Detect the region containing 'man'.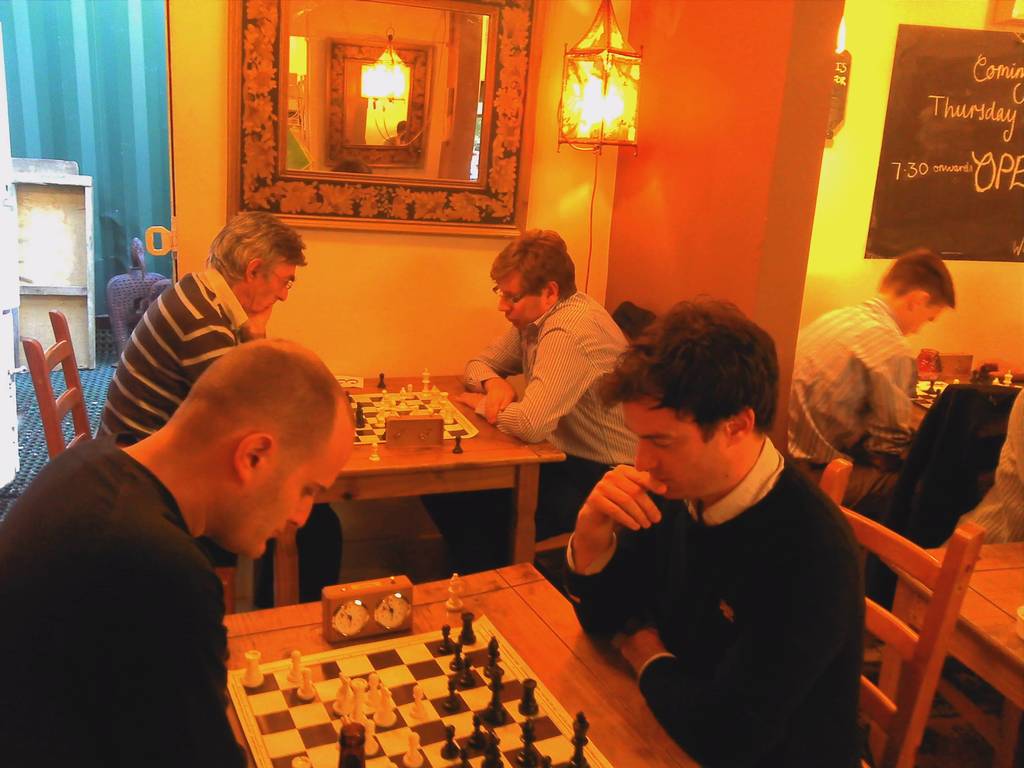
left=543, top=295, right=886, bottom=767.
